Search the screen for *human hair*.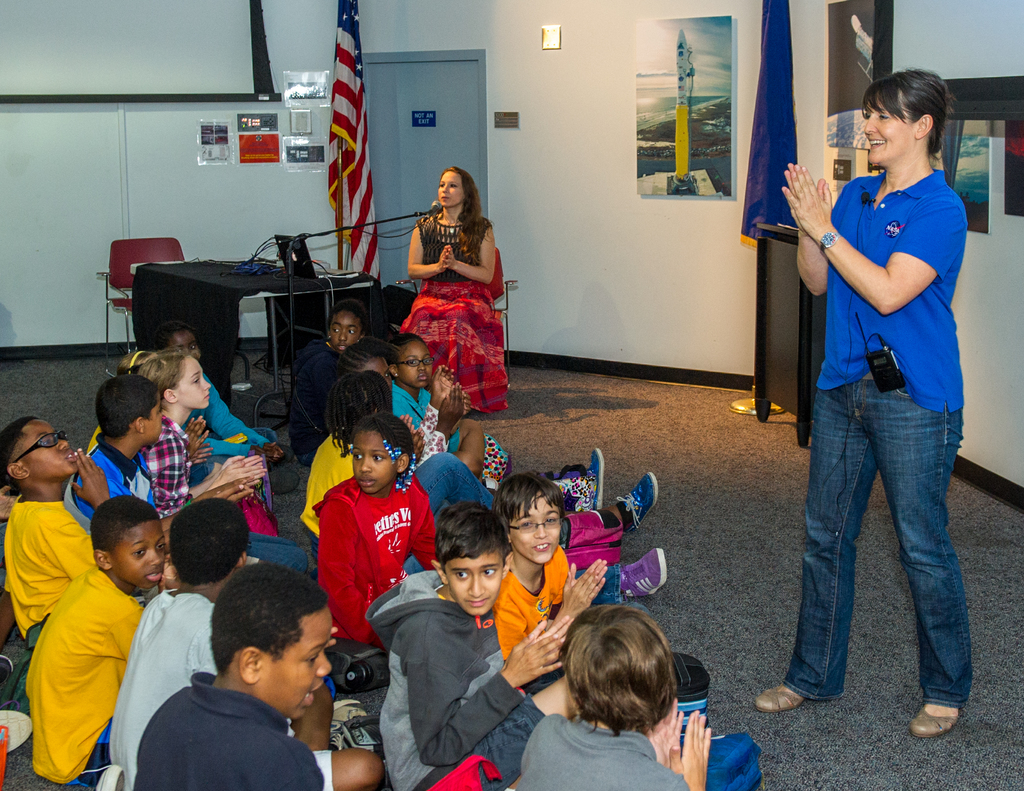
Found at bbox(119, 351, 160, 375).
